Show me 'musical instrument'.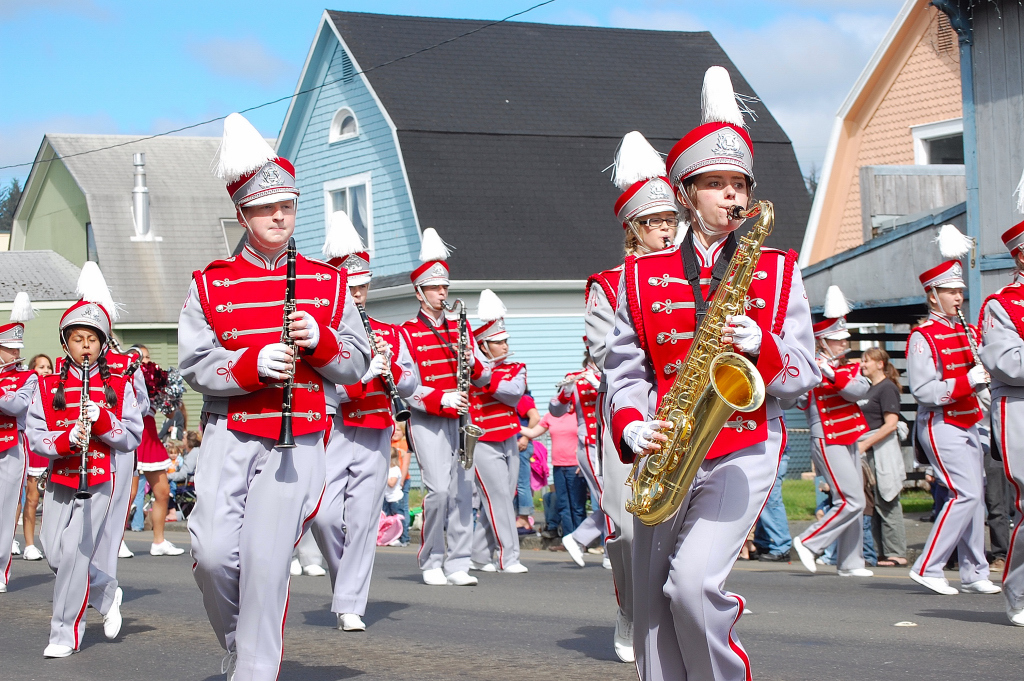
'musical instrument' is here: 0 353 28 369.
